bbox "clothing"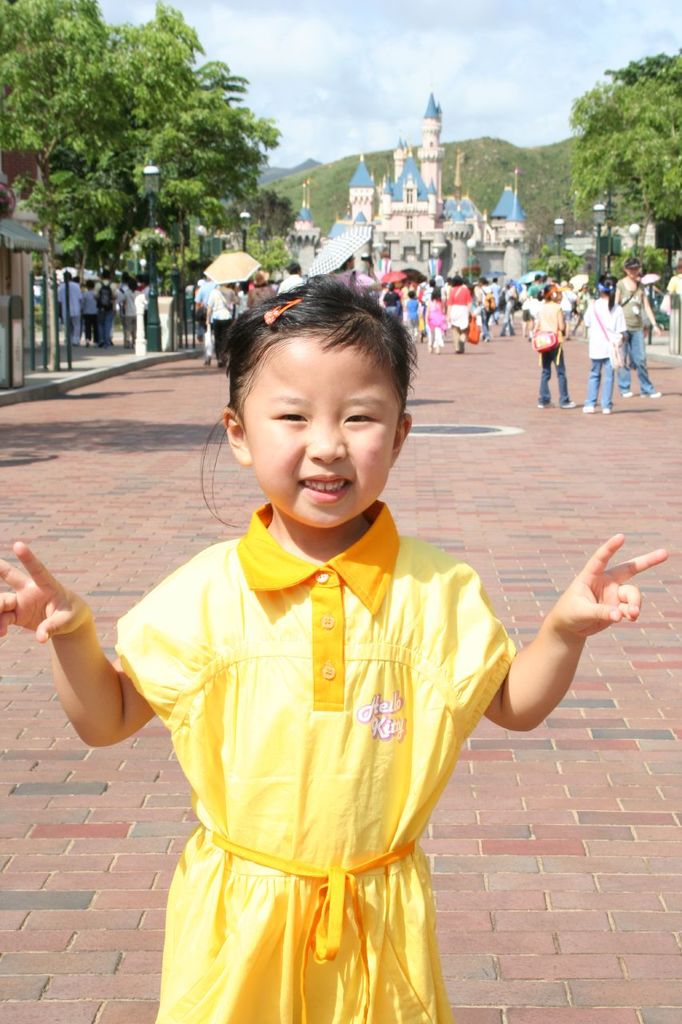
598/280/614/292
